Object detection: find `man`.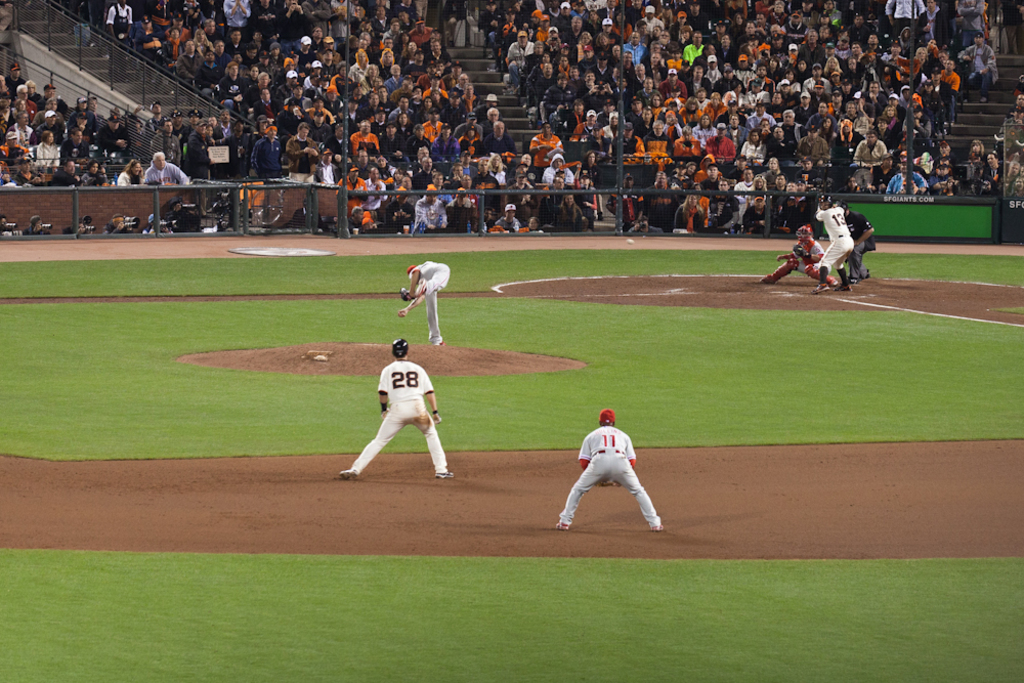
x1=442, y1=165, x2=468, y2=190.
